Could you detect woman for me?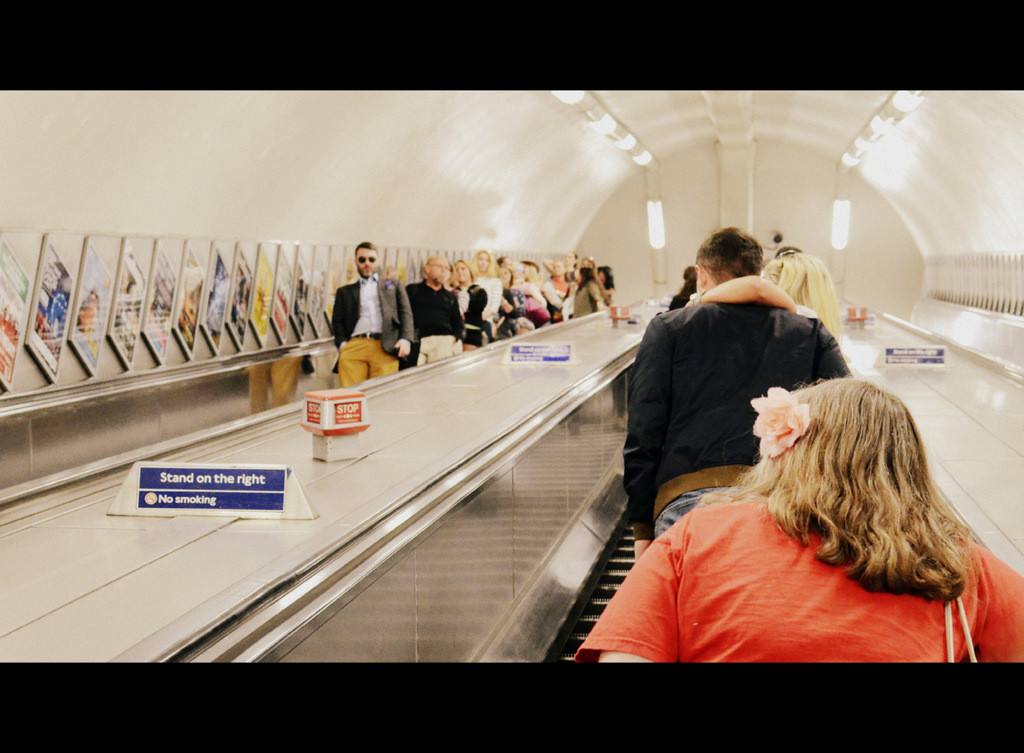
Detection result: (x1=571, y1=369, x2=1023, y2=665).
